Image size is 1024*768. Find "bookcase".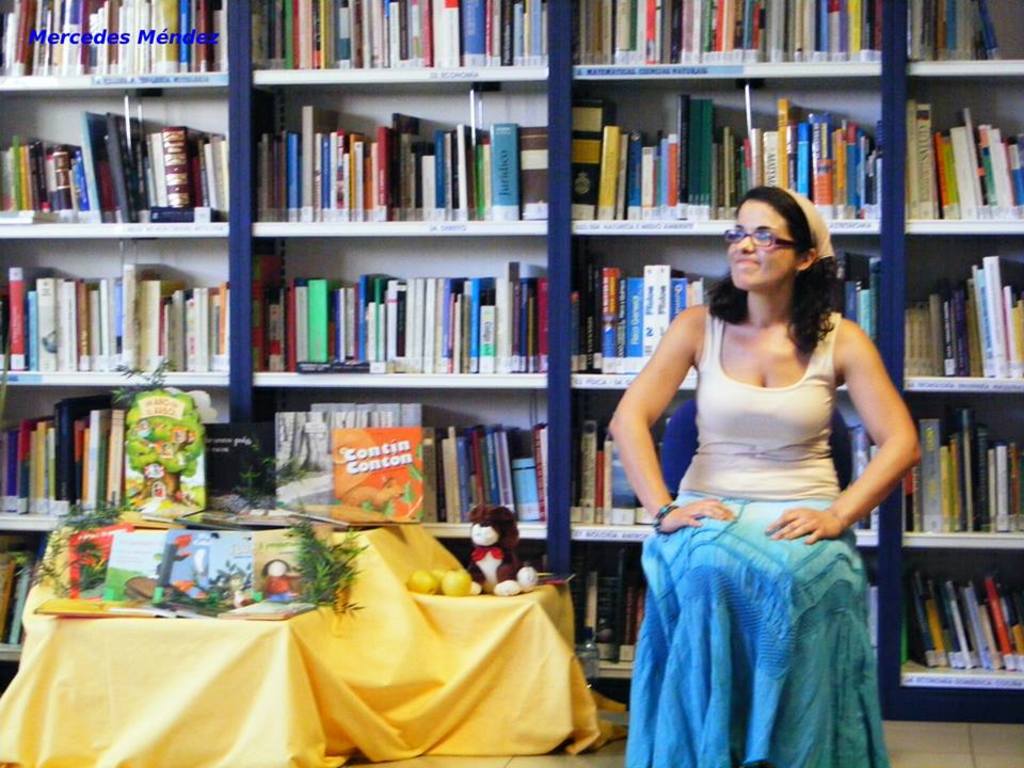
select_region(19, 0, 1004, 687).
